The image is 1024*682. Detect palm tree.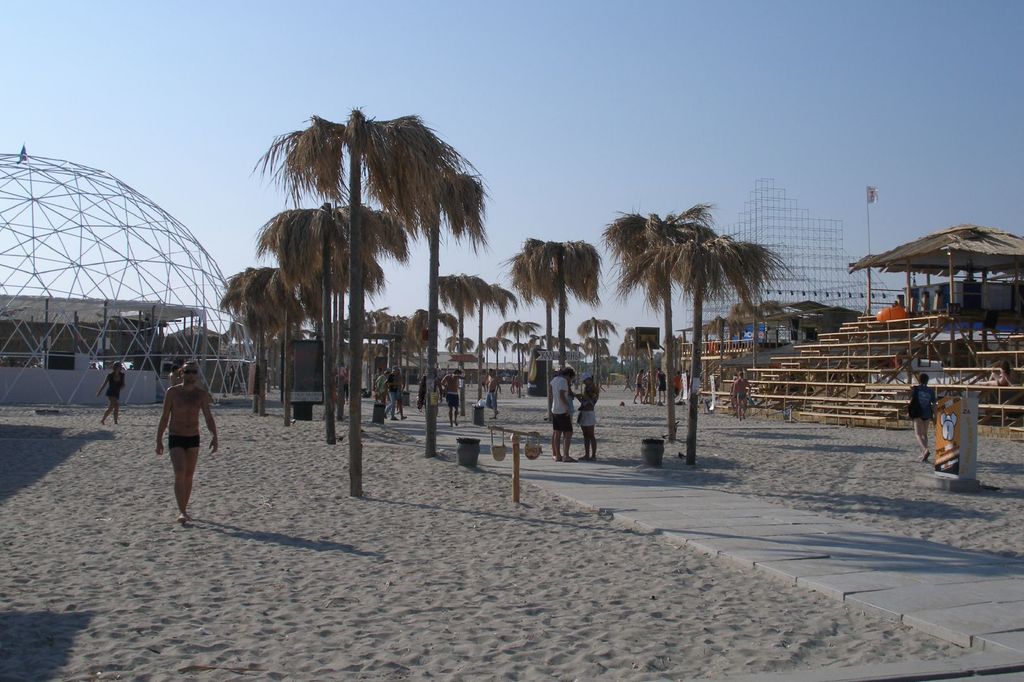
Detection: rect(477, 333, 512, 380).
